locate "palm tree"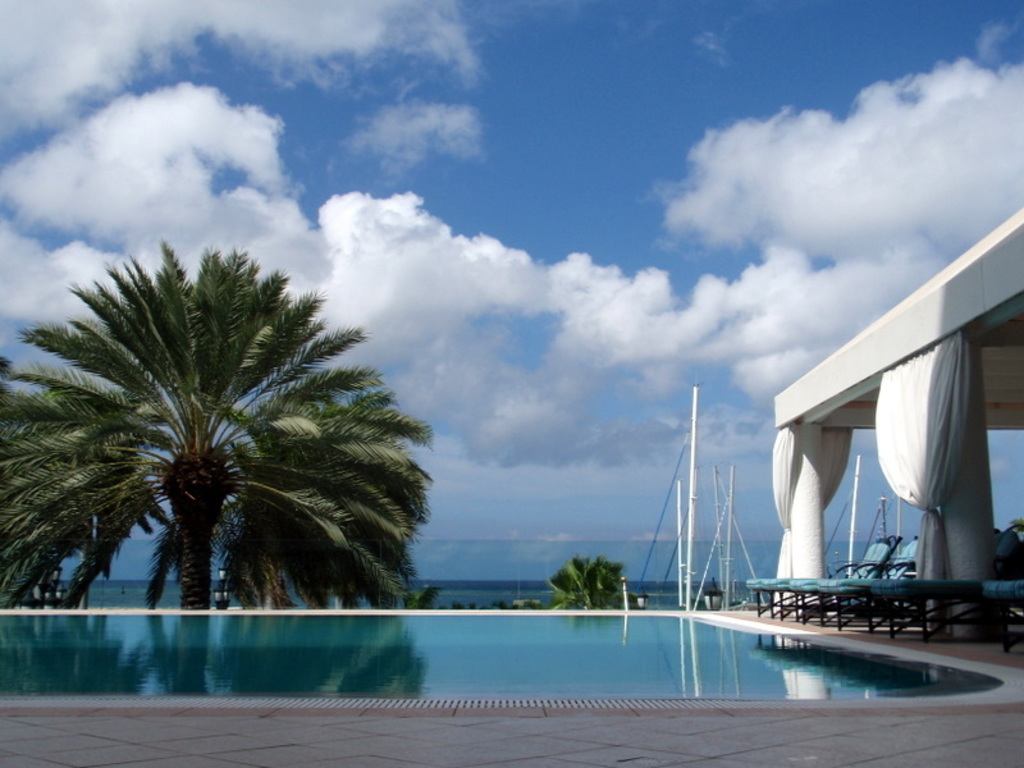
pyautogui.locateOnScreen(0, 253, 428, 607)
